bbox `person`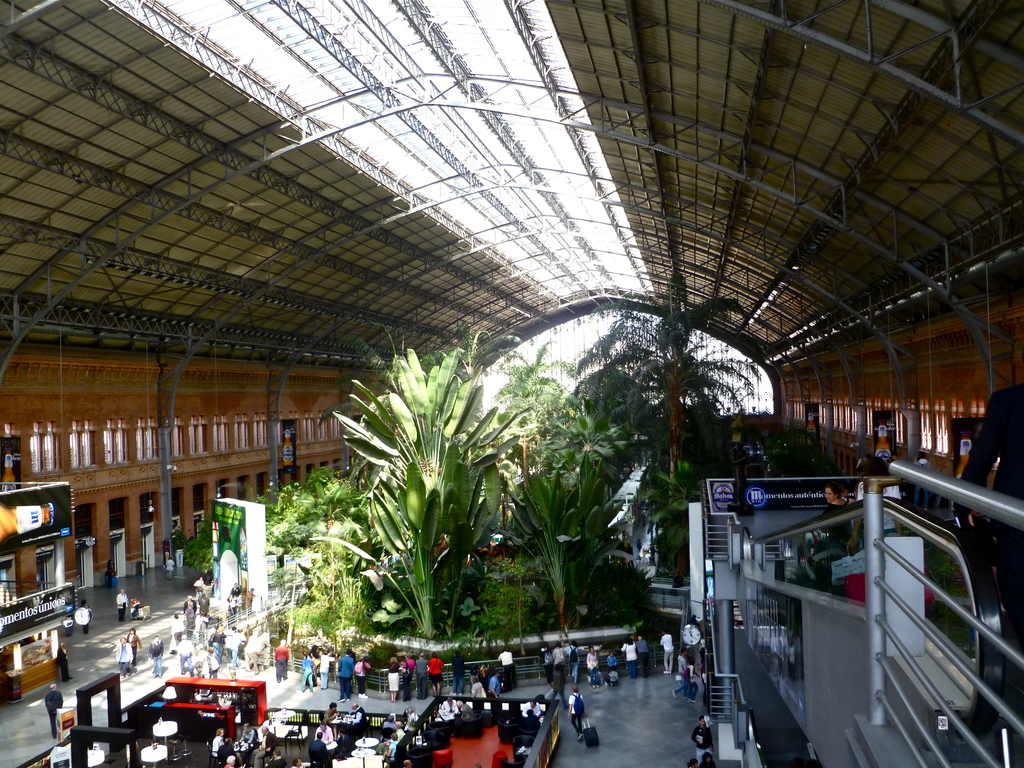
685 715 713 766
